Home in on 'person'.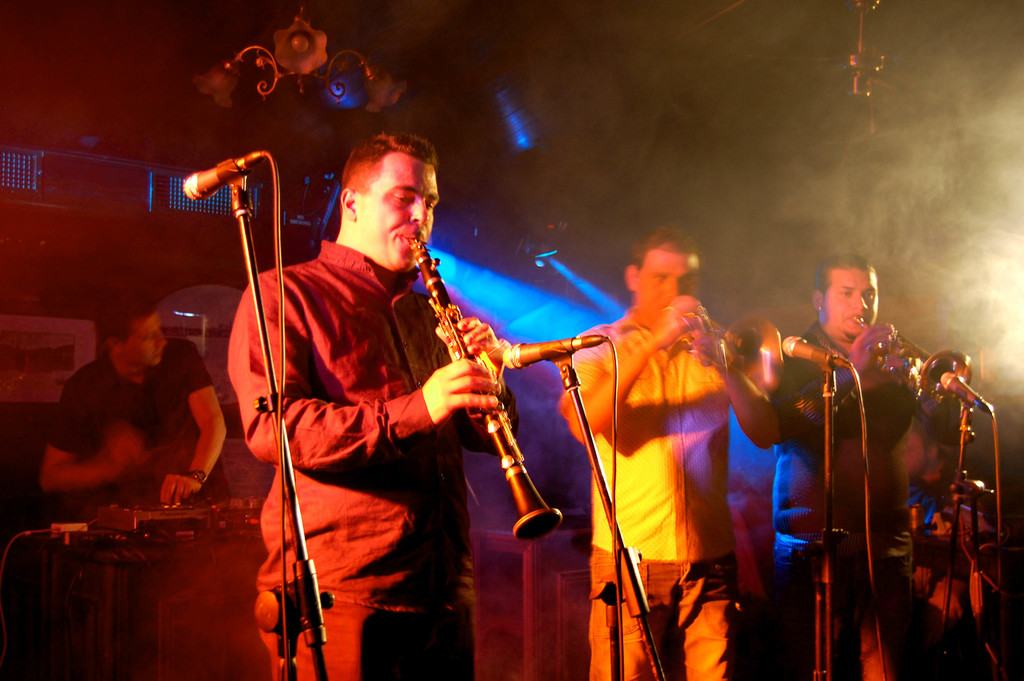
Homed in at bbox=[29, 297, 231, 513].
